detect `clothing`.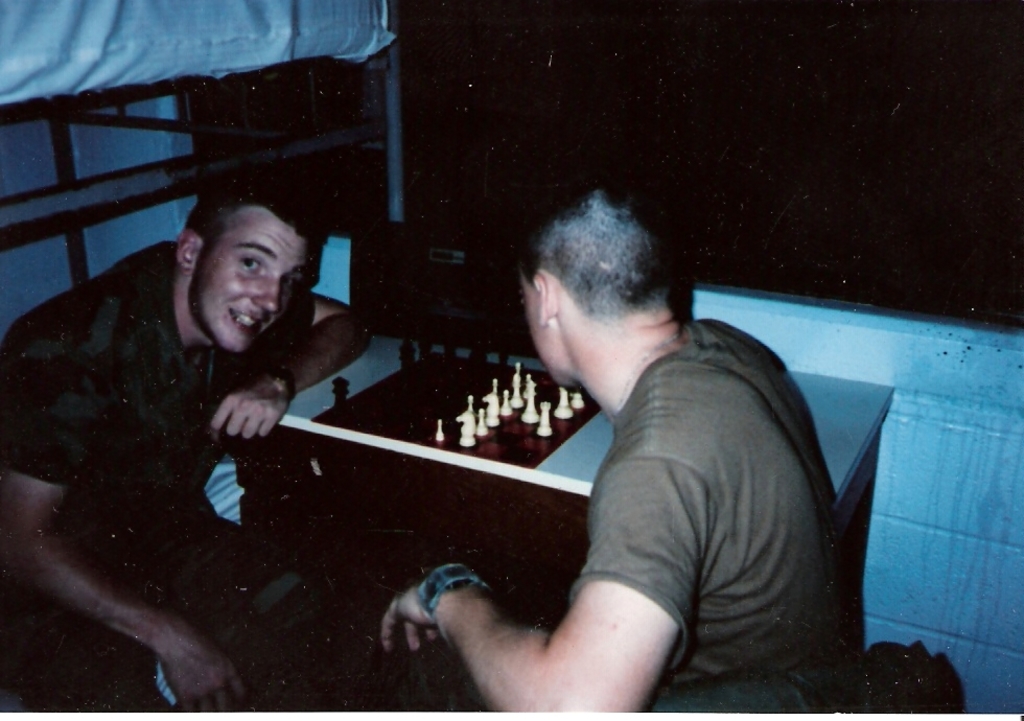
Detected at BBox(569, 318, 836, 720).
